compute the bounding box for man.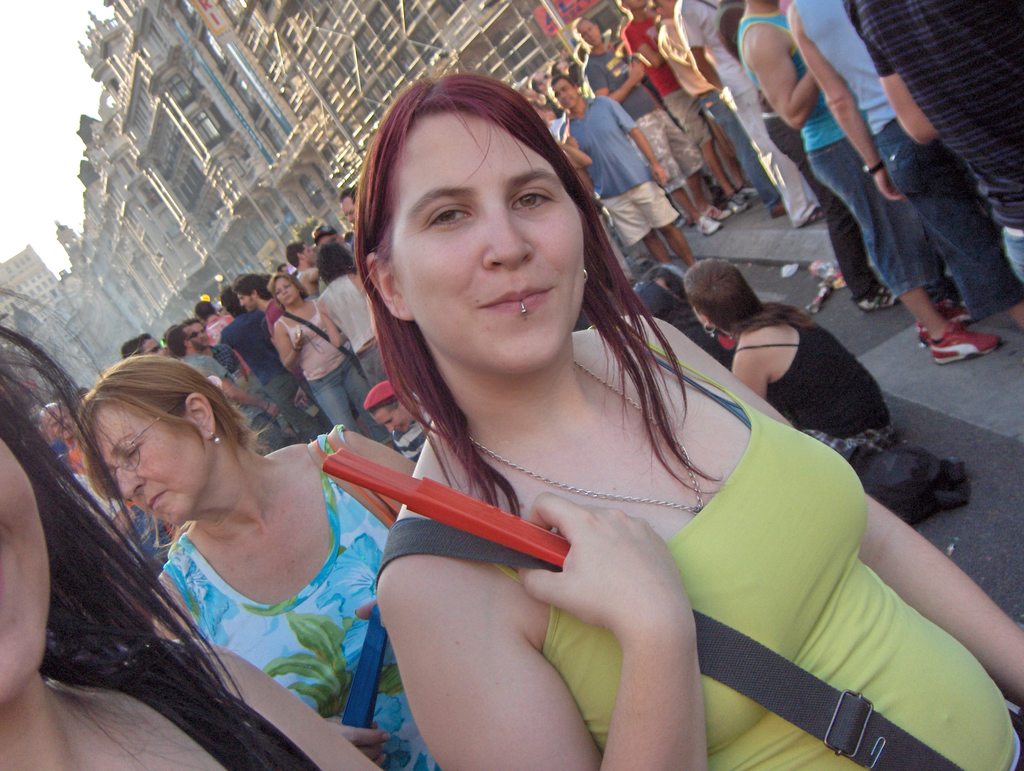
crop(735, 0, 1002, 362).
